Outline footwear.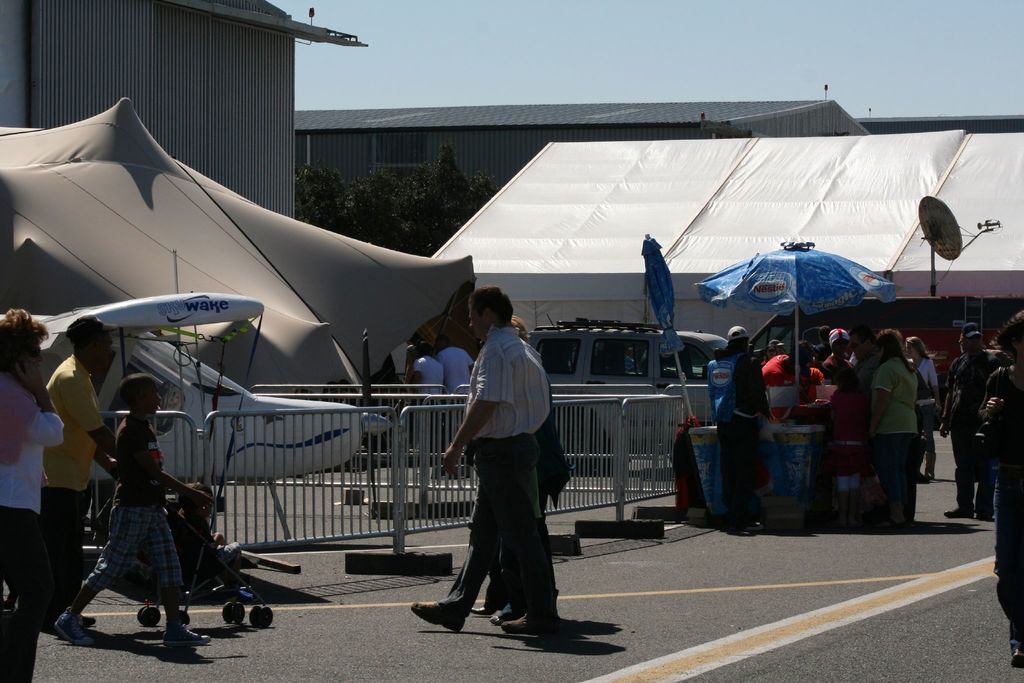
Outline: [left=54, top=609, right=95, bottom=644].
